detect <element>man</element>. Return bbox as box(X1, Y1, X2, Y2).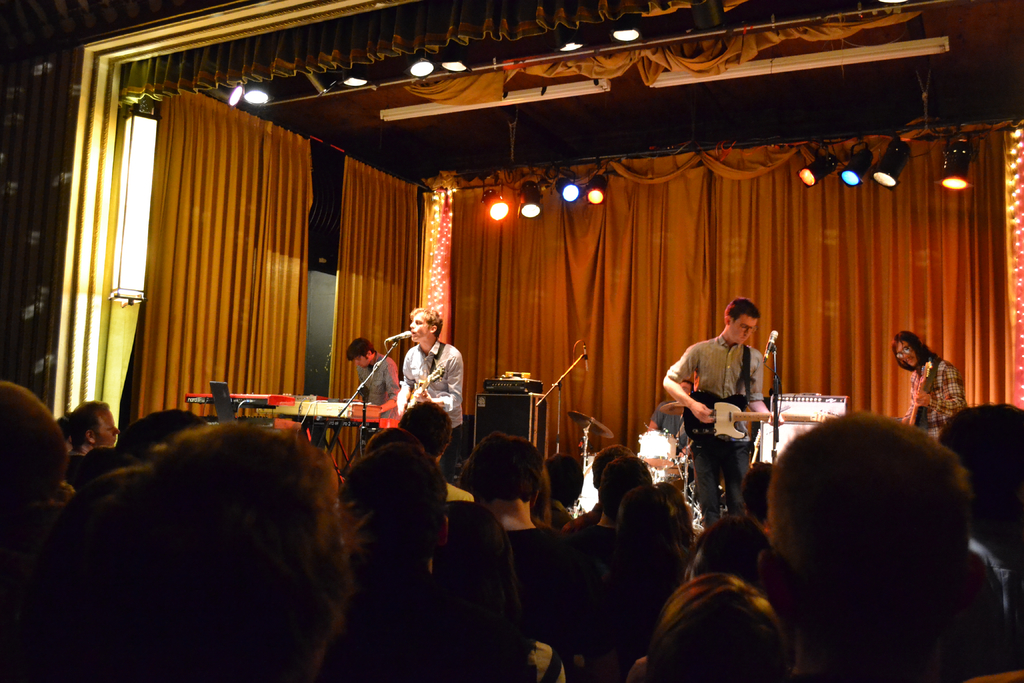
box(647, 379, 694, 507).
